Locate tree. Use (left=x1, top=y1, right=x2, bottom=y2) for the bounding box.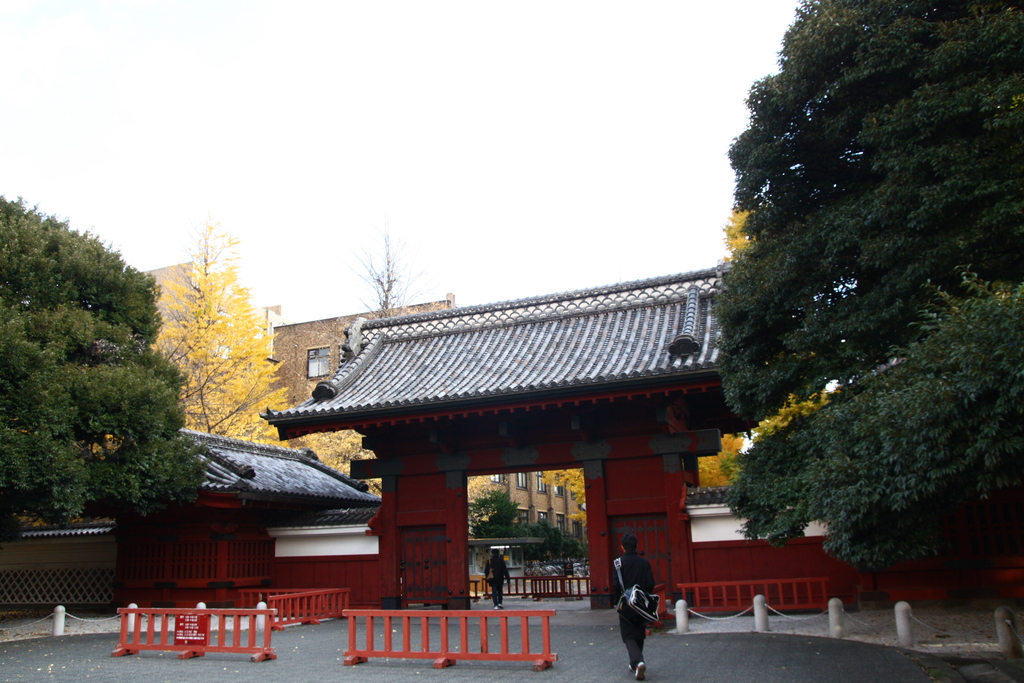
(left=707, top=0, right=1023, bottom=572).
